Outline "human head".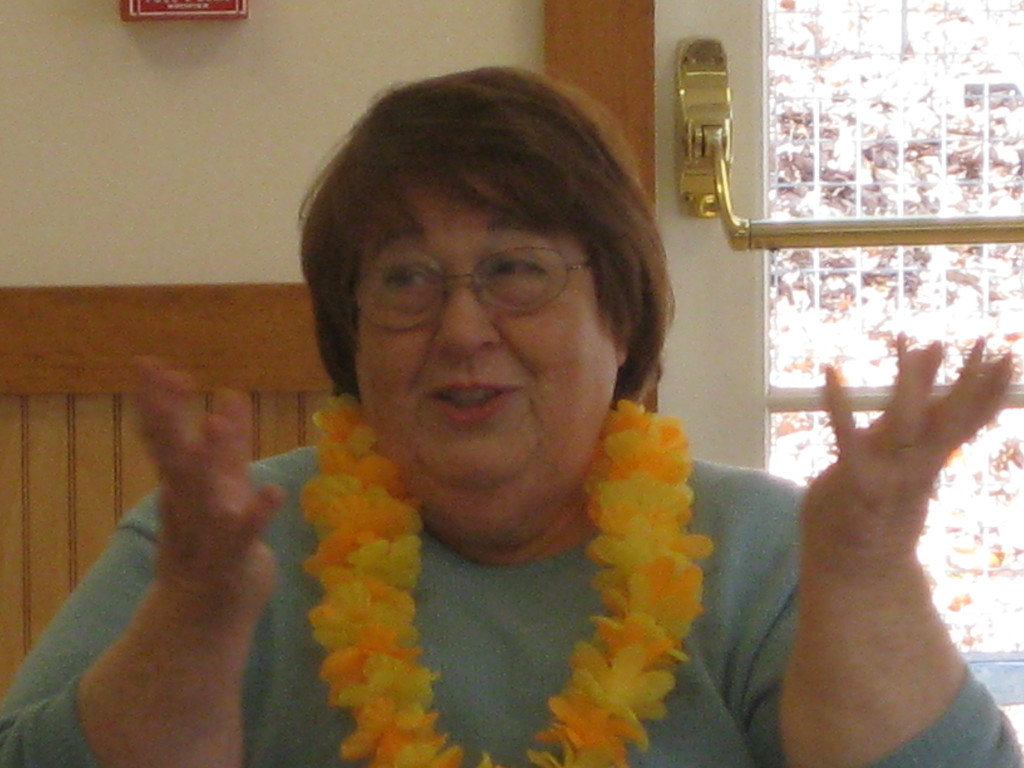
Outline: <bbox>300, 73, 676, 539</bbox>.
